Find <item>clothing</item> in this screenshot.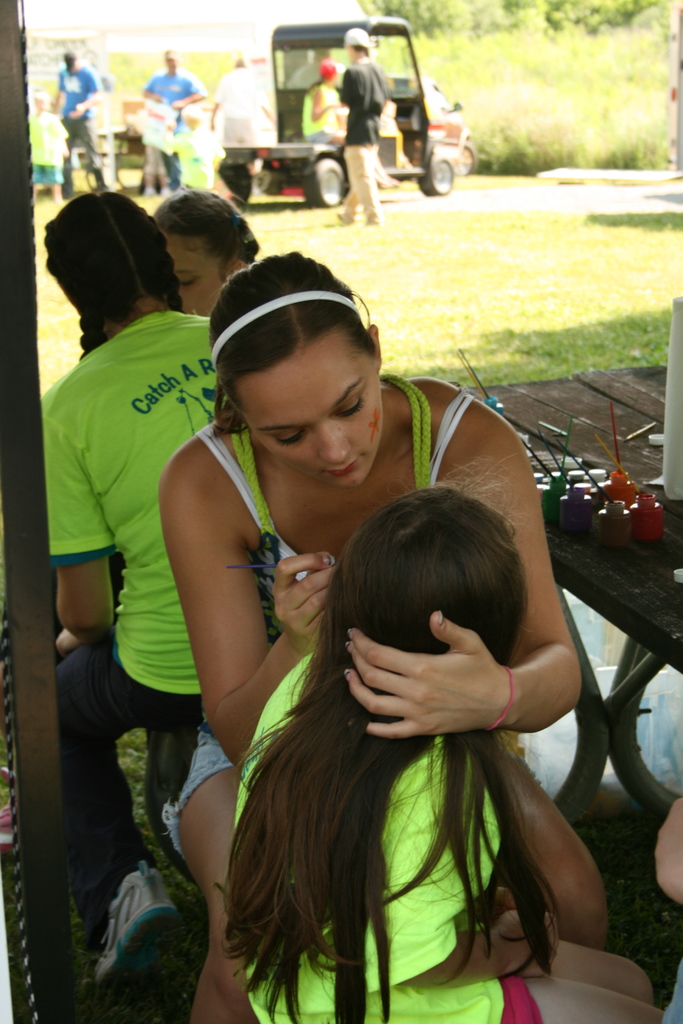
The bounding box for <item>clothing</item> is region(346, 47, 395, 225).
